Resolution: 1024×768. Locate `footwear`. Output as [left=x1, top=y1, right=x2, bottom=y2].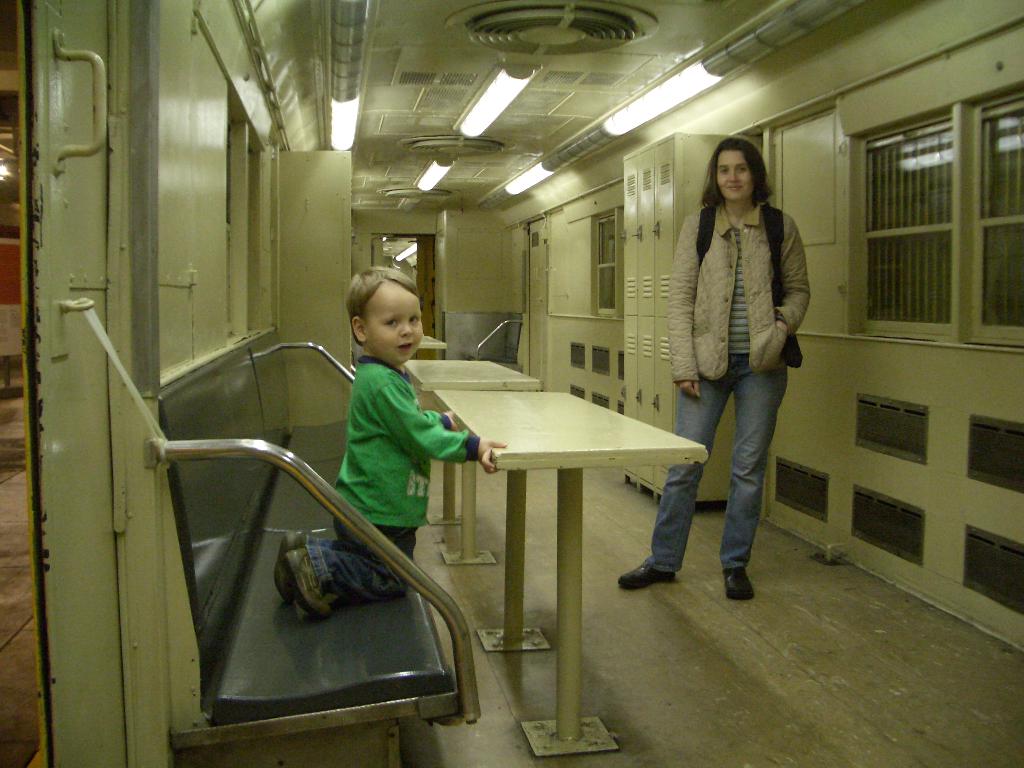
[left=283, top=545, right=323, bottom=616].
